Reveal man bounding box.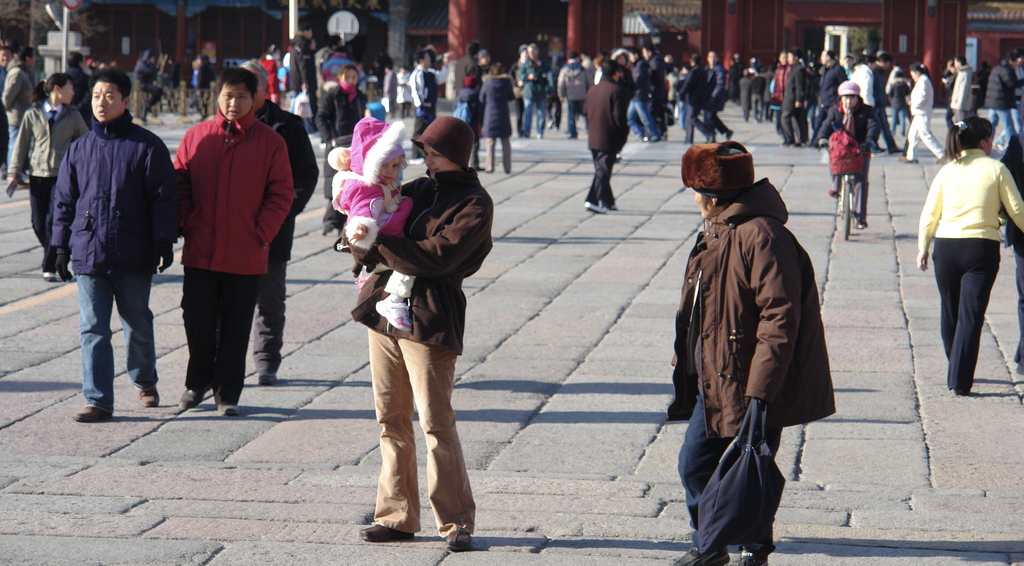
Revealed: bbox=[624, 51, 656, 143].
